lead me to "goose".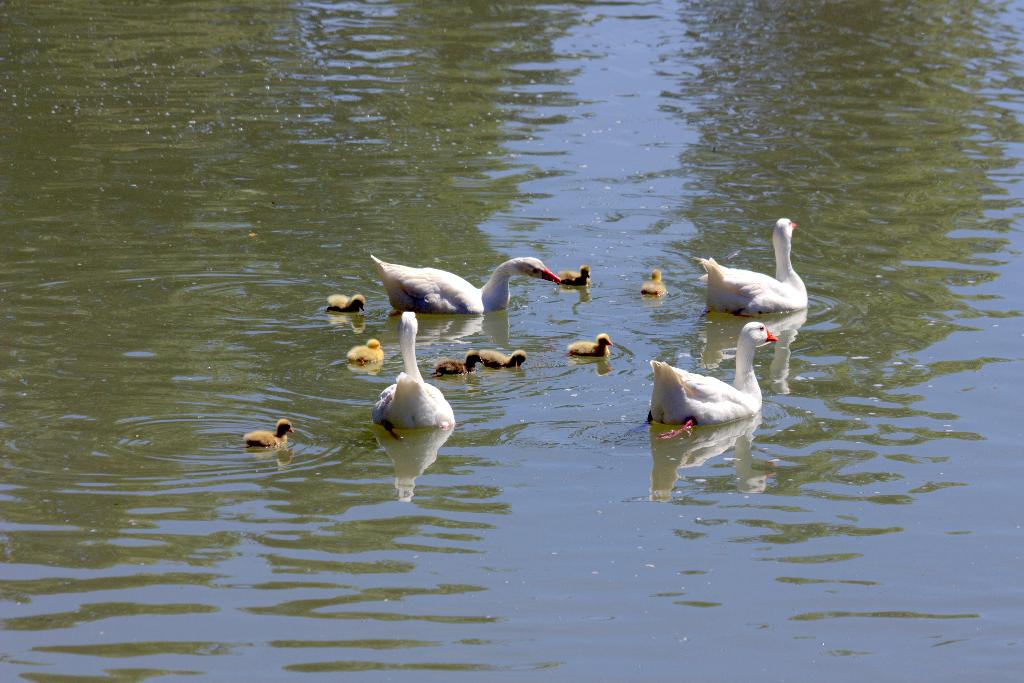
Lead to bbox=(553, 265, 593, 283).
